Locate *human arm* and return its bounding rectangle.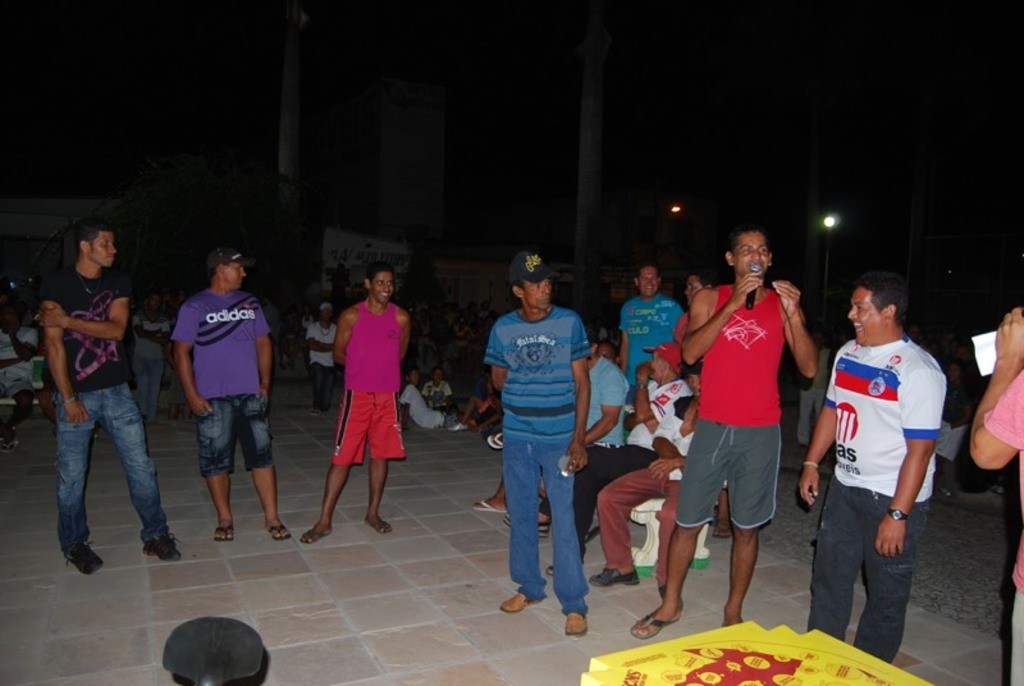
45:289:131:343.
